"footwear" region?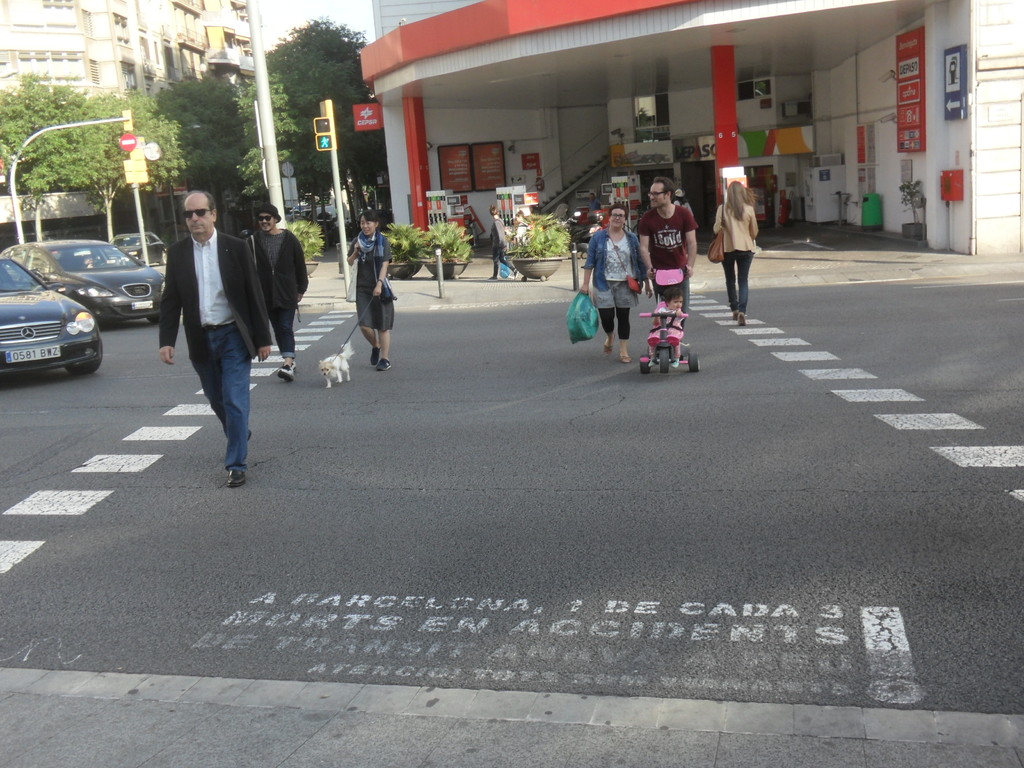
<region>614, 346, 630, 364</region>
